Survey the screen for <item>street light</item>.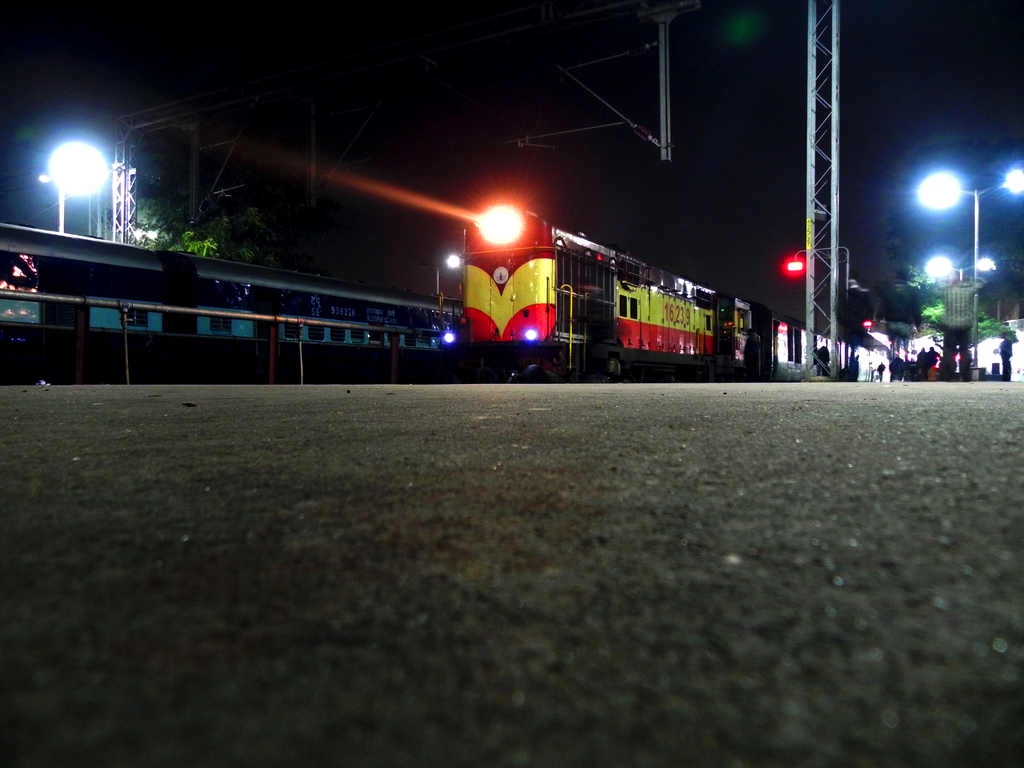
Survey found: [892, 136, 1012, 340].
